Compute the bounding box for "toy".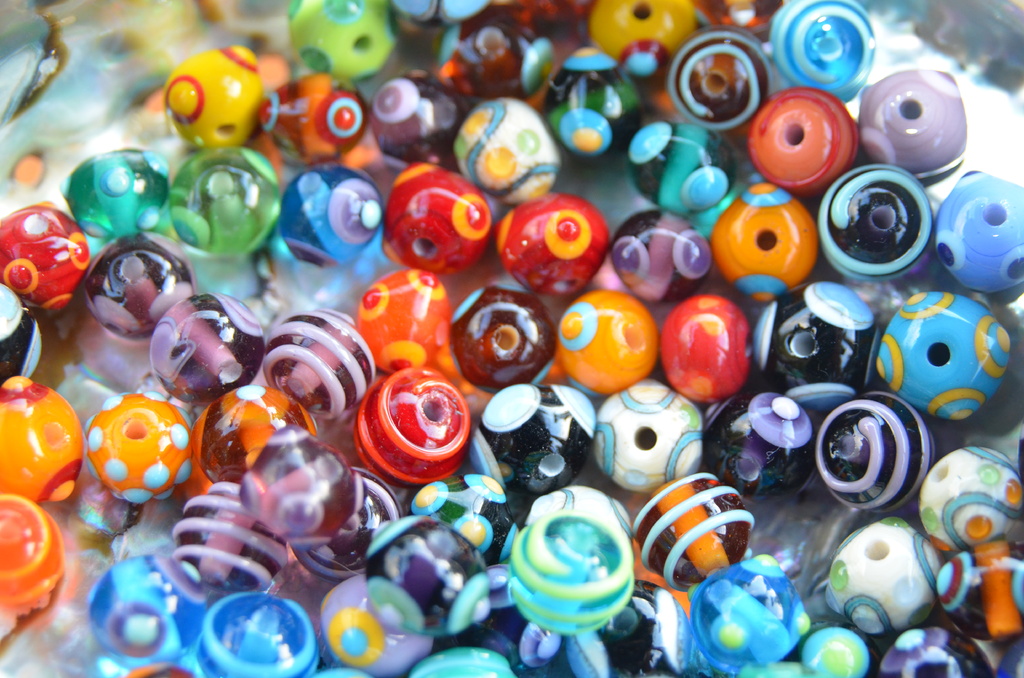
<bbox>291, 0, 400, 82</bbox>.
